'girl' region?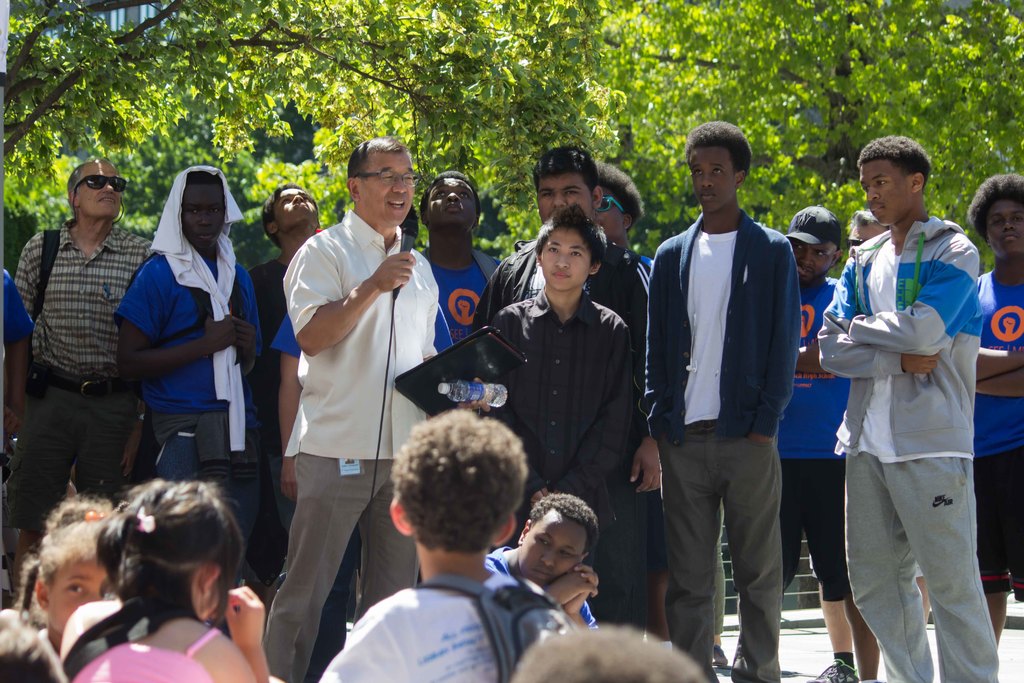
Rect(56, 475, 279, 682)
